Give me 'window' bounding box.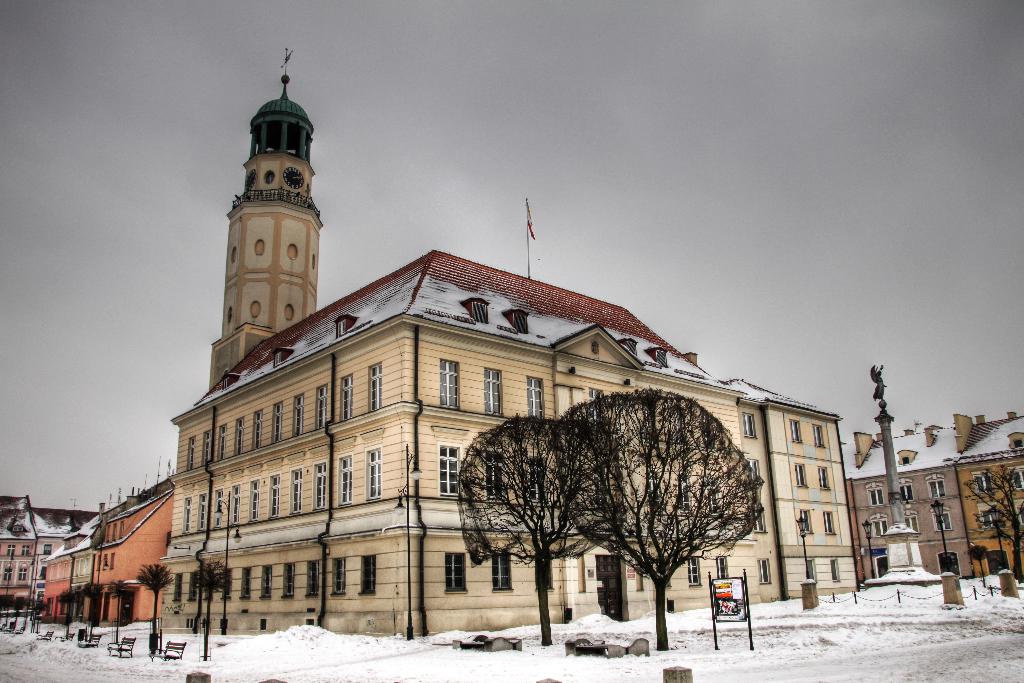
x1=204, y1=572, x2=221, y2=598.
